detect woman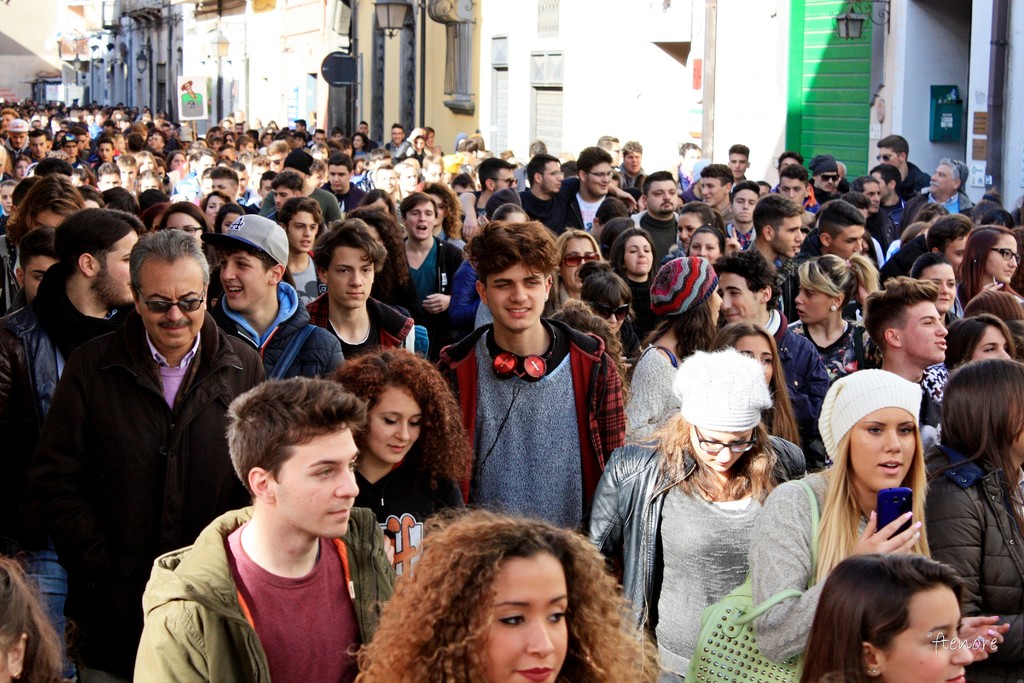
x1=350, y1=510, x2=675, y2=680
